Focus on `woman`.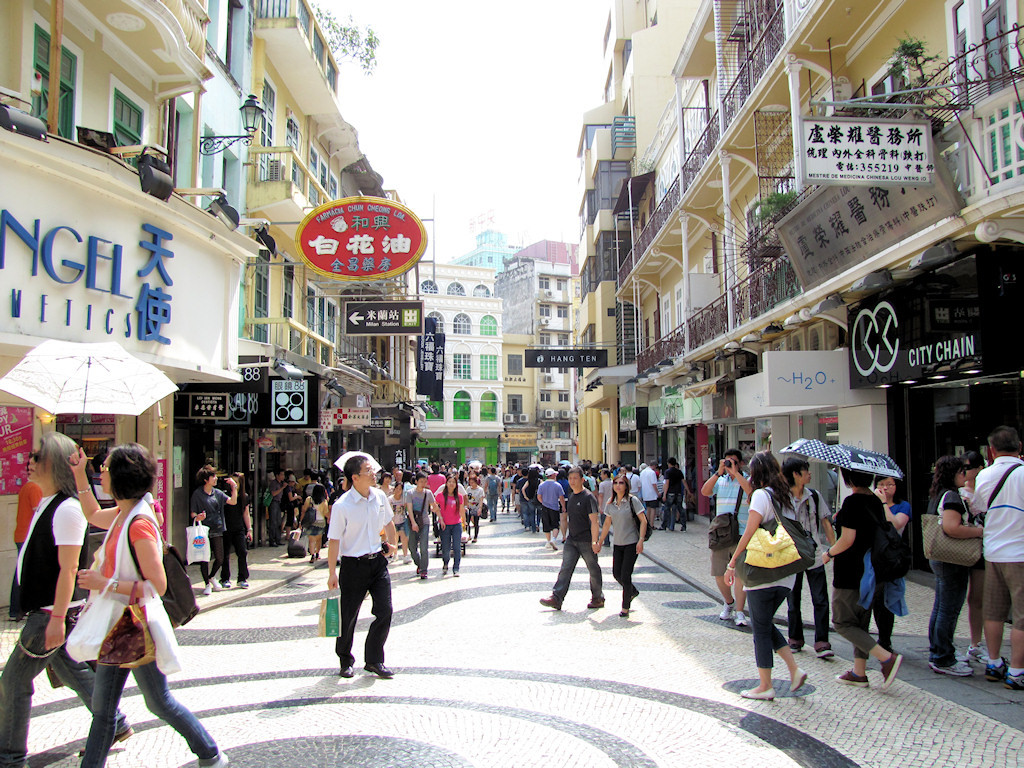
Focused at [left=499, top=469, right=513, bottom=514].
